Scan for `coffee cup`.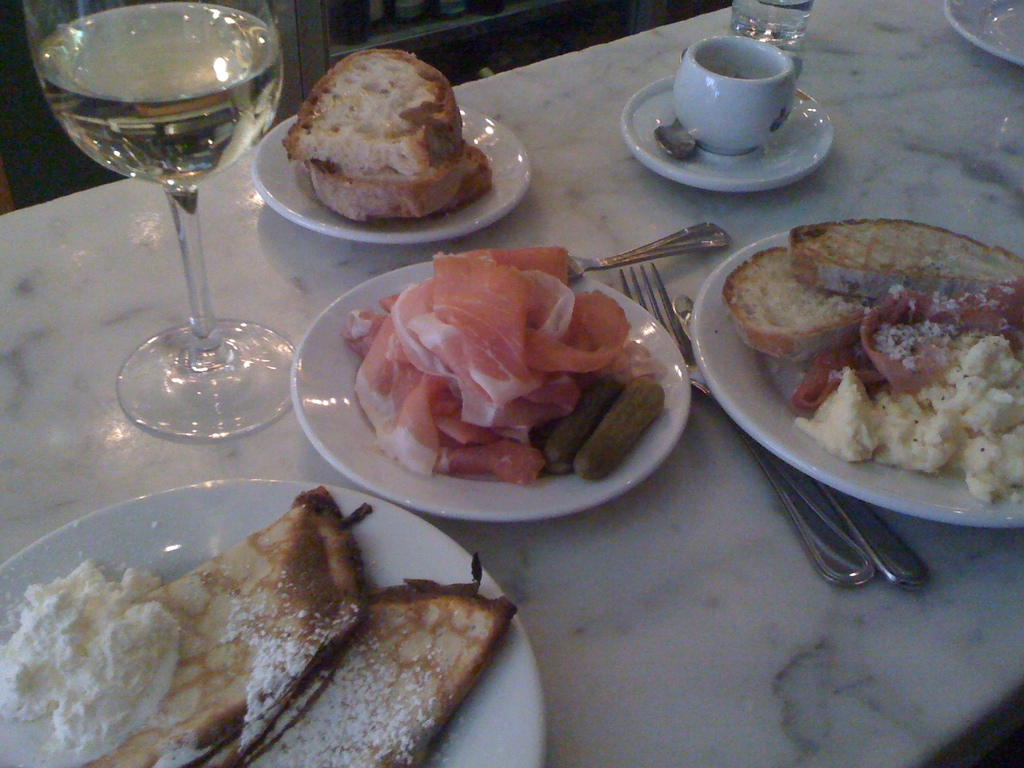
Scan result: 671 38 796 155.
